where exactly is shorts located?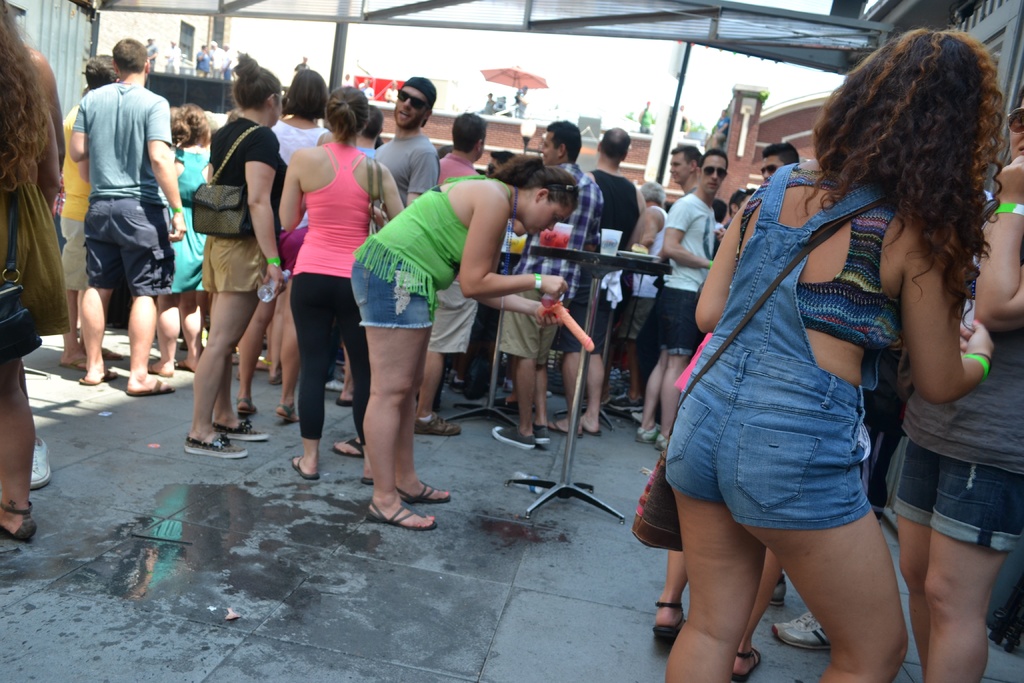
Its bounding box is box(661, 286, 703, 352).
